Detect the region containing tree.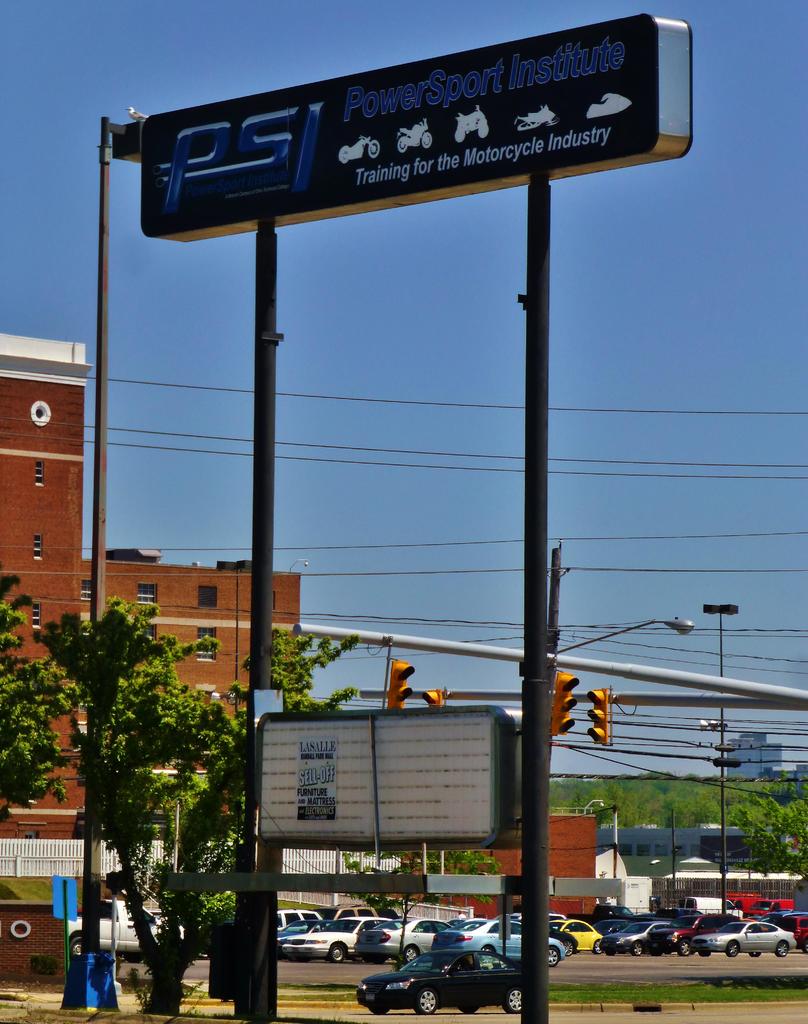
{"x1": 34, "y1": 599, "x2": 365, "y2": 1015}.
